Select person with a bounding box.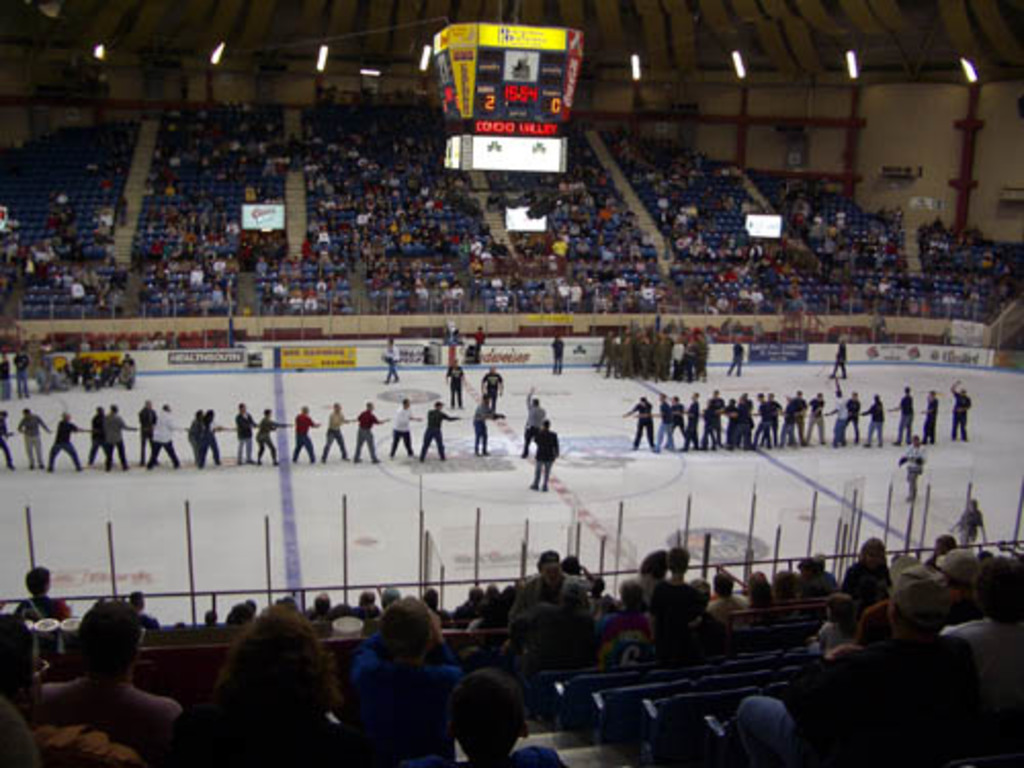
locate(326, 408, 352, 463).
